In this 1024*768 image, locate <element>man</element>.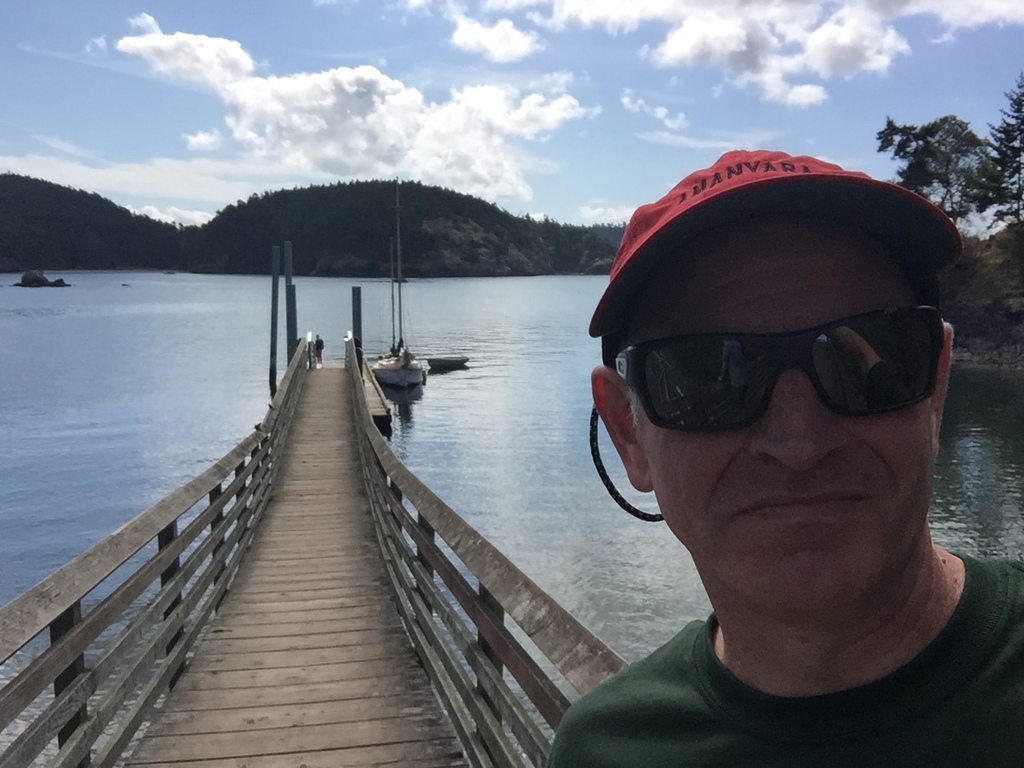
Bounding box: [left=504, top=126, right=1023, bottom=767].
